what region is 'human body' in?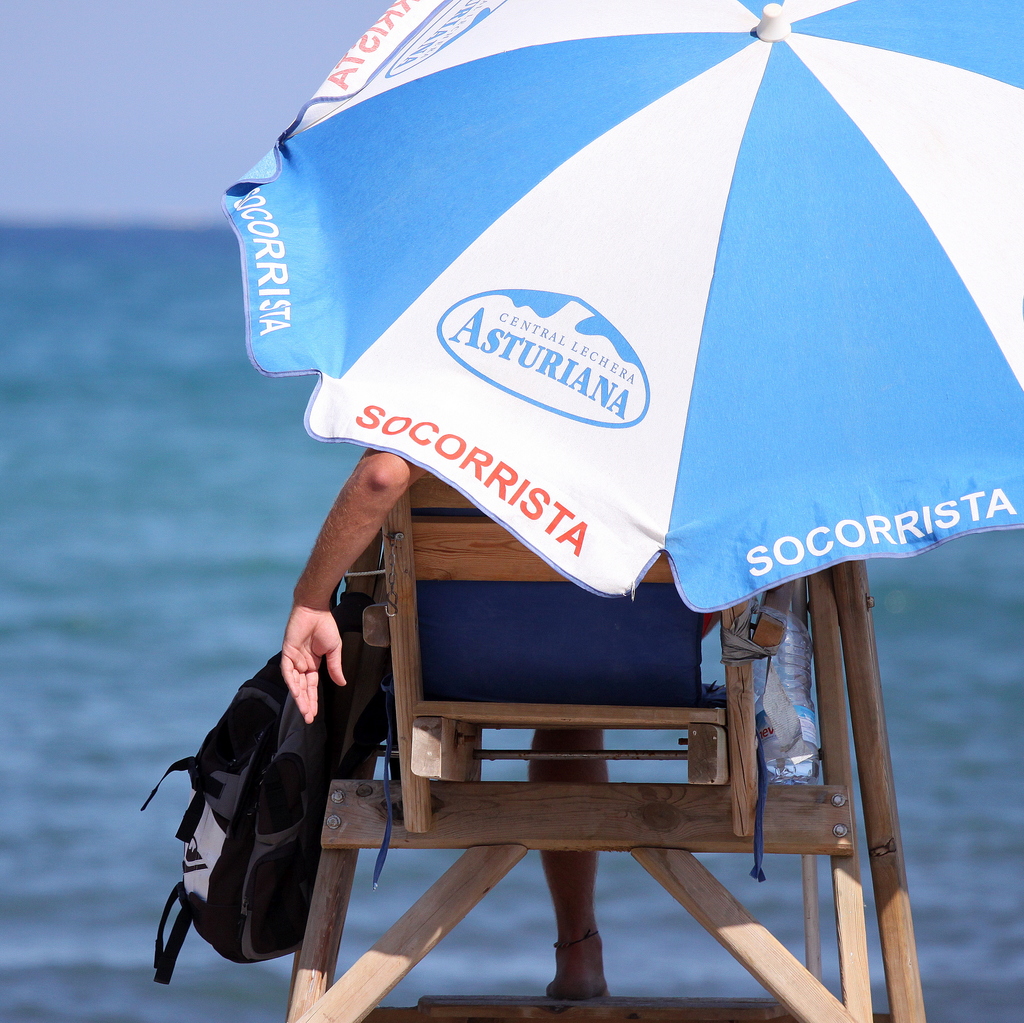
{"left": 277, "top": 451, "right": 721, "bottom": 1002}.
